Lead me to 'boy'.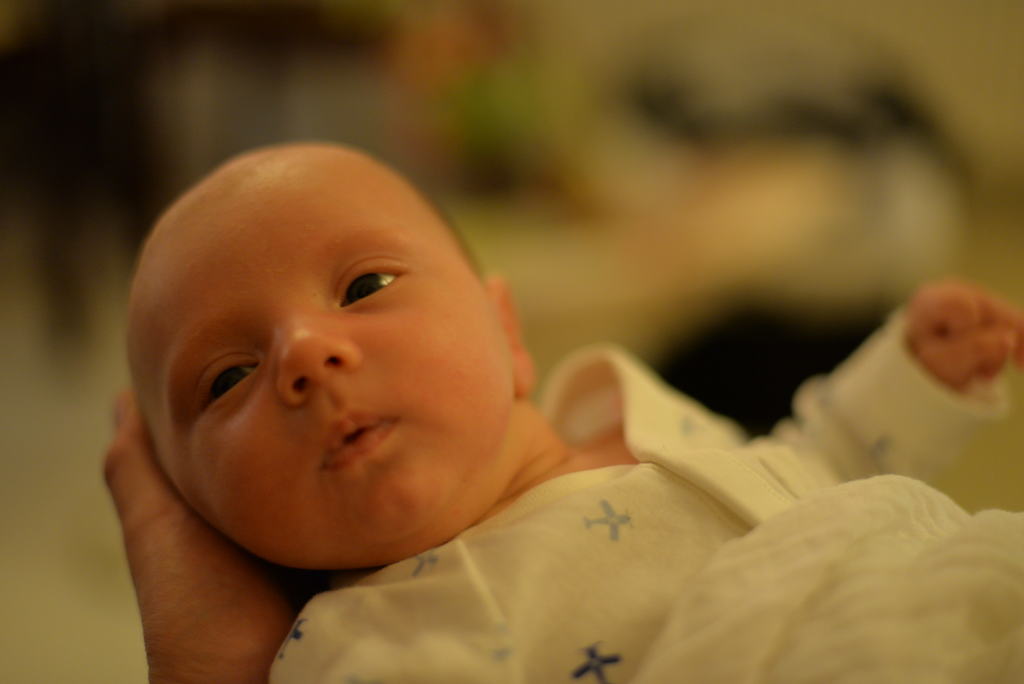
Lead to BBox(125, 138, 1023, 683).
